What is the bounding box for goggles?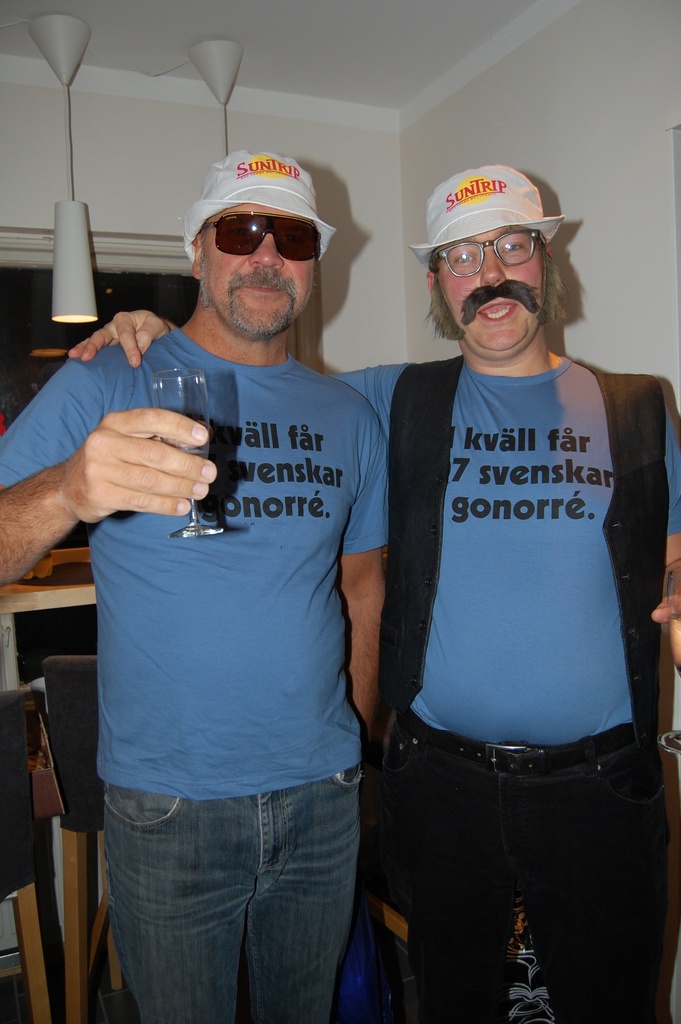
l=202, t=210, r=325, b=262.
